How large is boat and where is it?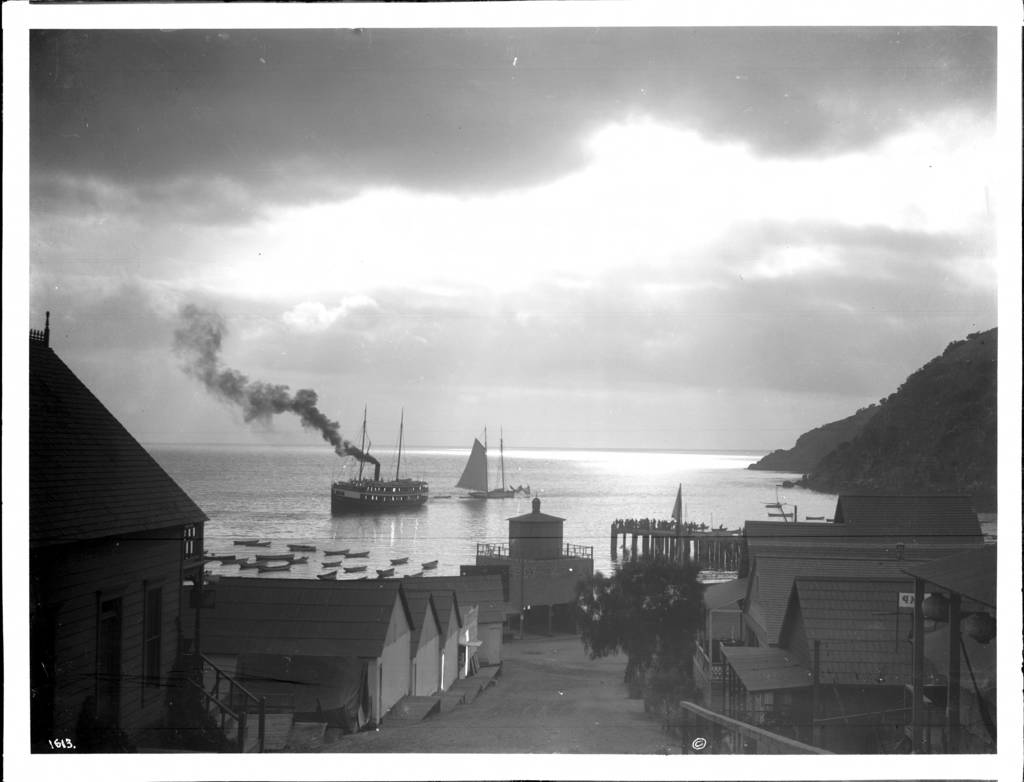
Bounding box: <region>760, 502, 780, 505</region>.
